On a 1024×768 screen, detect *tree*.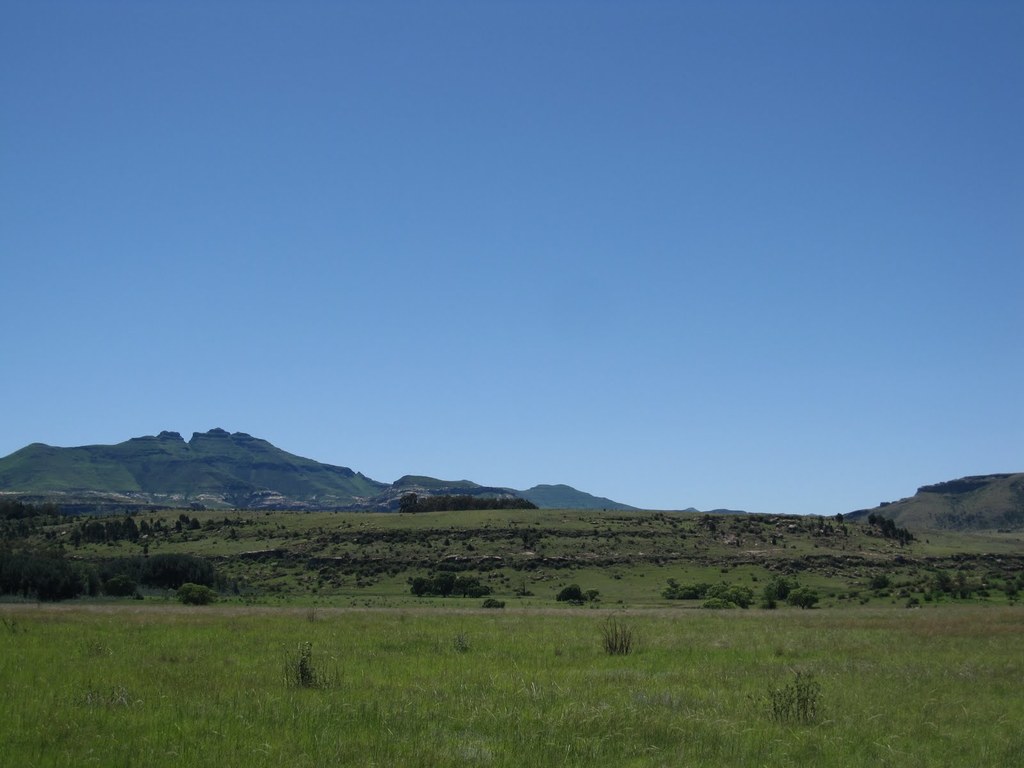
bbox=[176, 515, 192, 525].
